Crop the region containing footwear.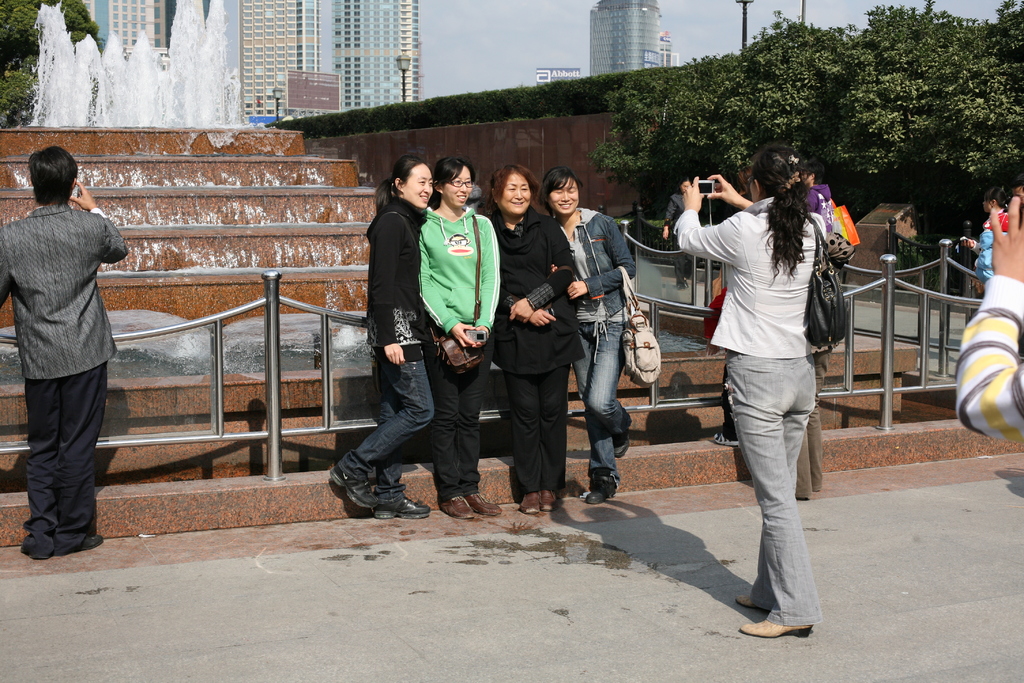
Crop region: [742,623,812,642].
